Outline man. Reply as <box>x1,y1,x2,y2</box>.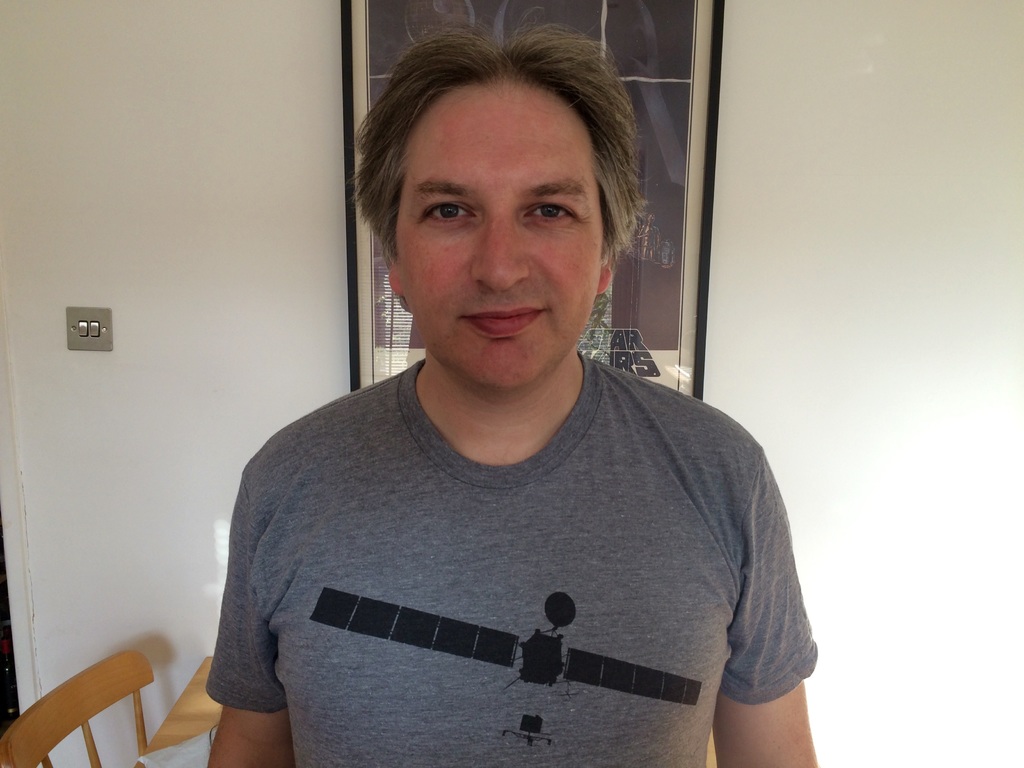
<box>168,36,829,750</box>.
